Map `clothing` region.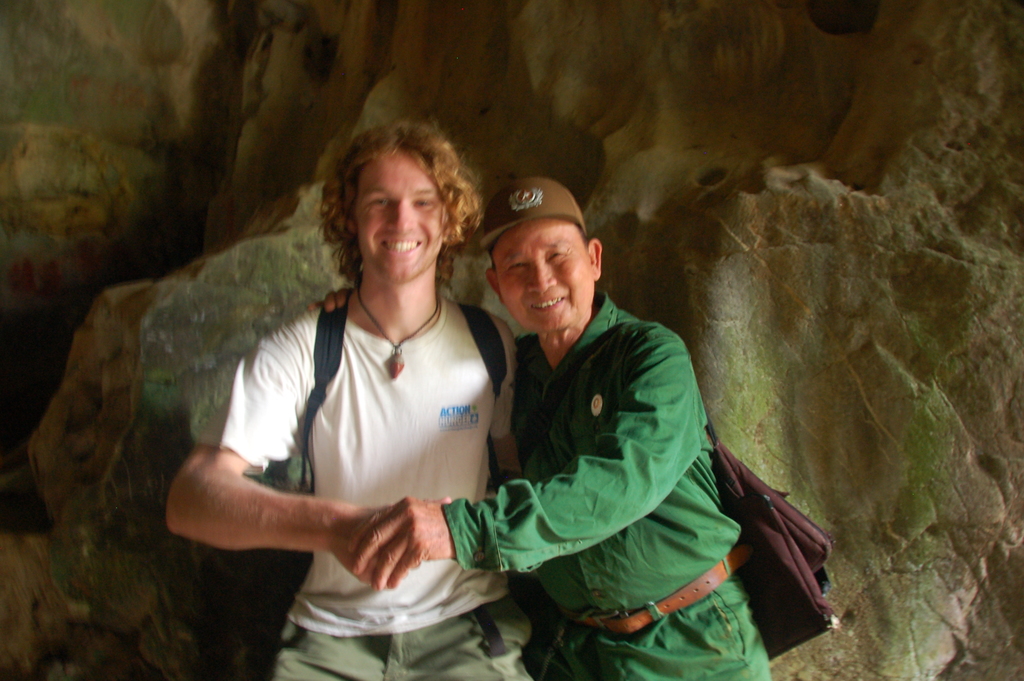
Mapped to (x1=455, y1=233, x2=792, y2=671).
